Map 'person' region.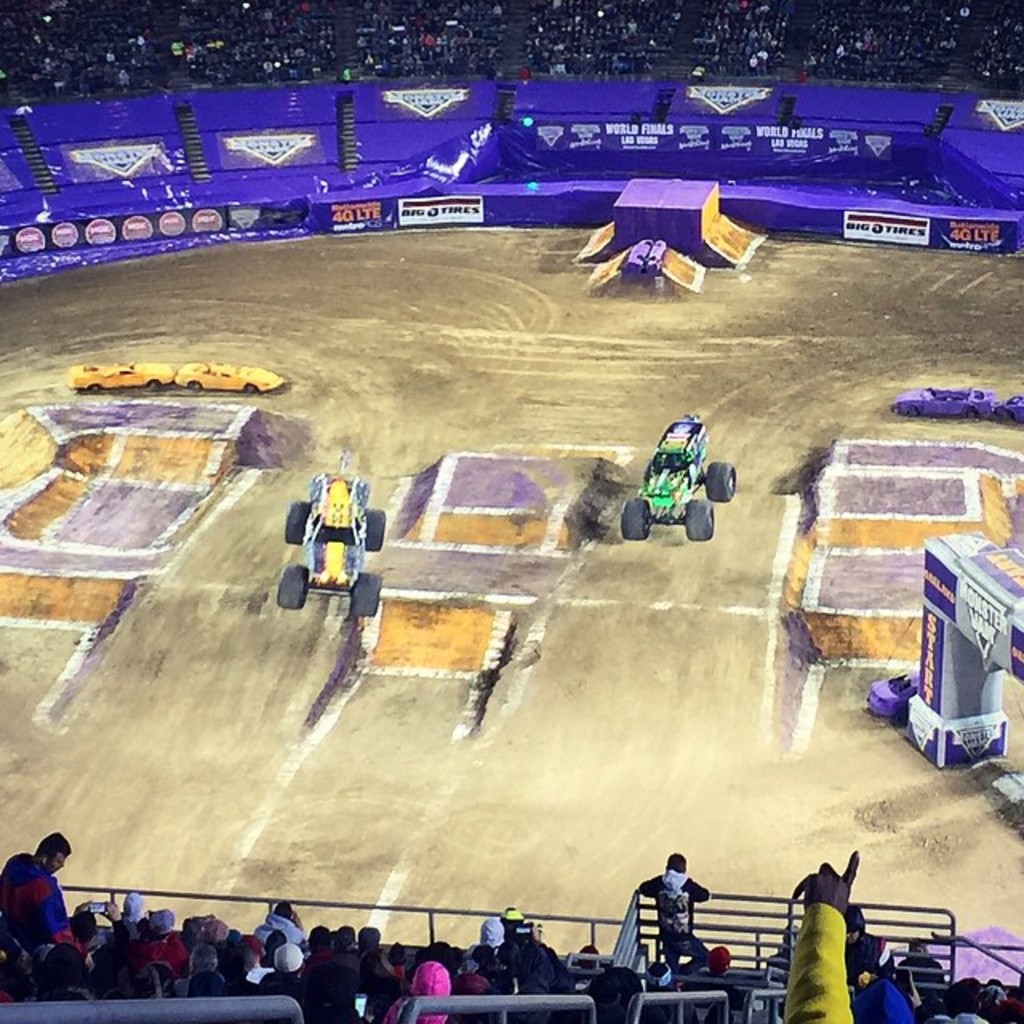
Mapped to 302,923,334,978.
